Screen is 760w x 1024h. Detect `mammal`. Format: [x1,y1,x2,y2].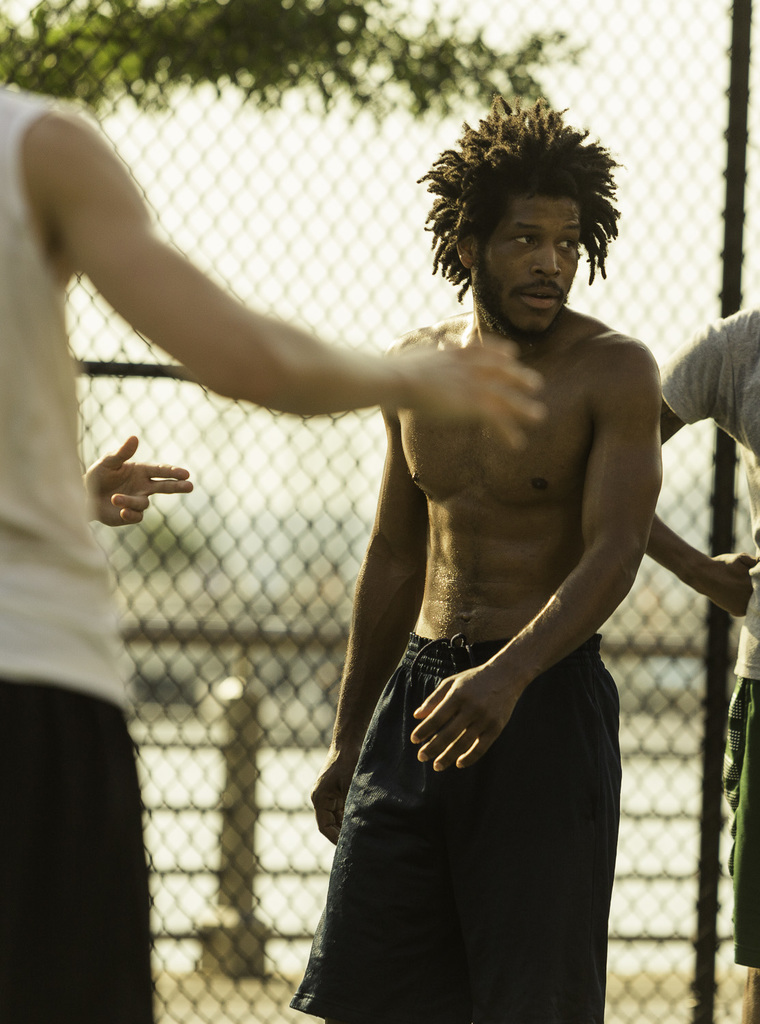
[645,302,759,1023].
